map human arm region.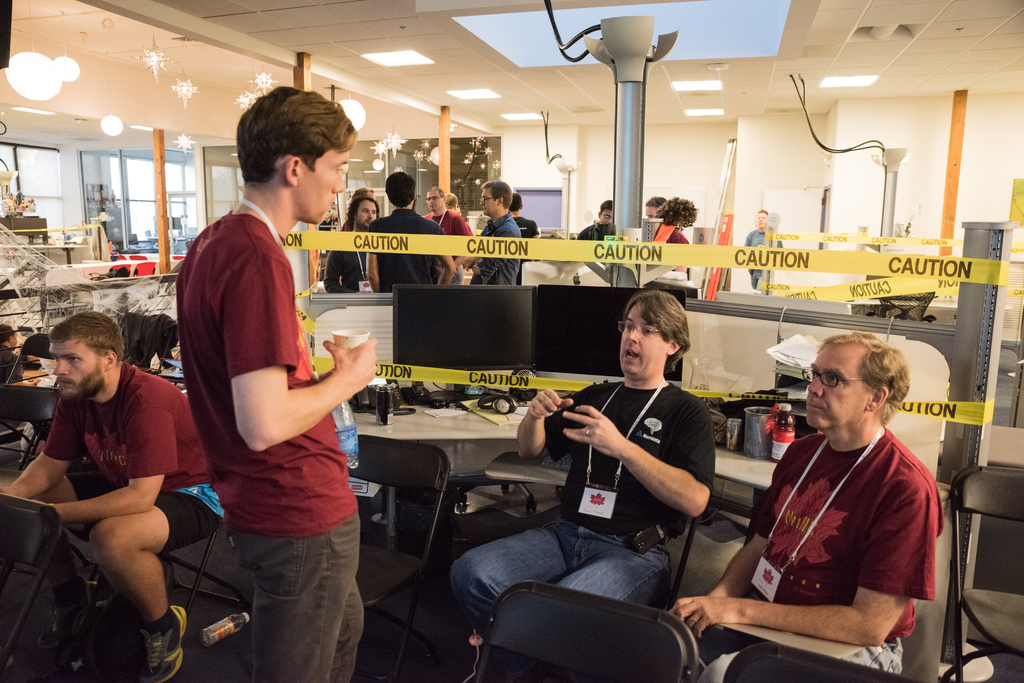
Mapped to region(674, 472, 942, 641).
